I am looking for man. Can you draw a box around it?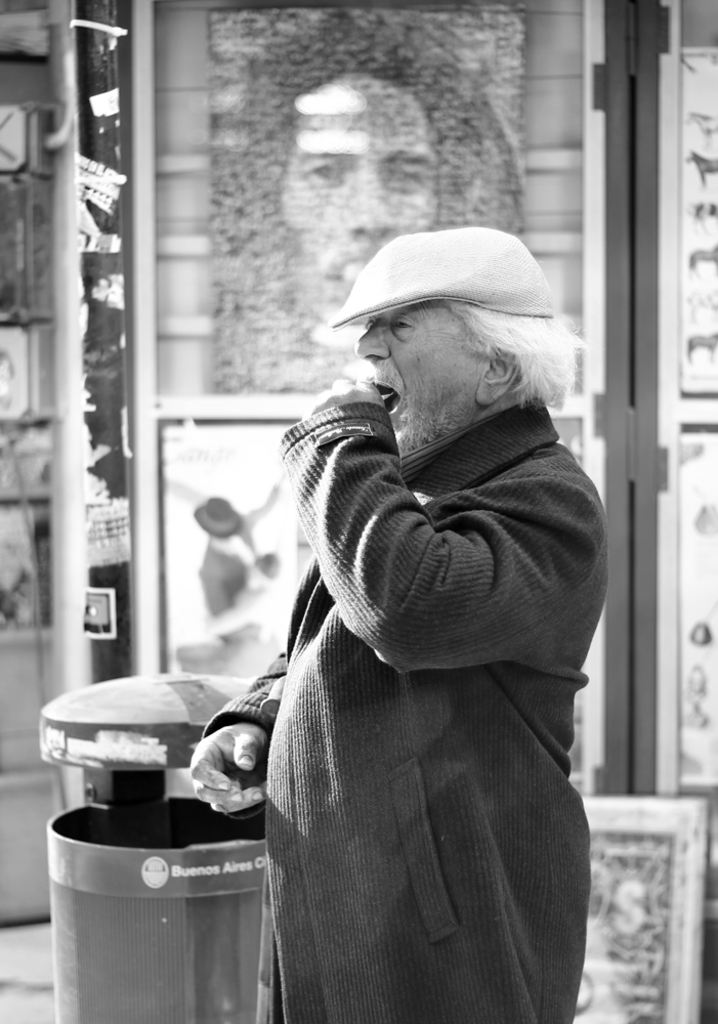
Sure, the bounding box is pyautogui.locateOnScreen(204, 16, 521, 393).
